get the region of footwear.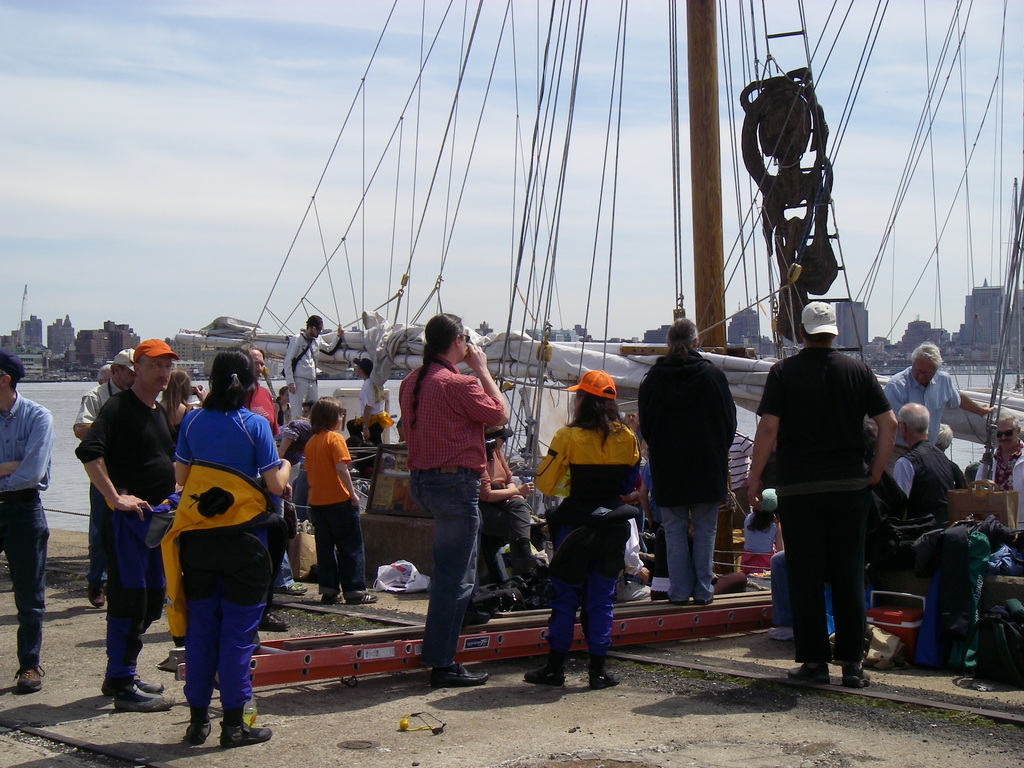
Rect(525, 671, 564, 692).
